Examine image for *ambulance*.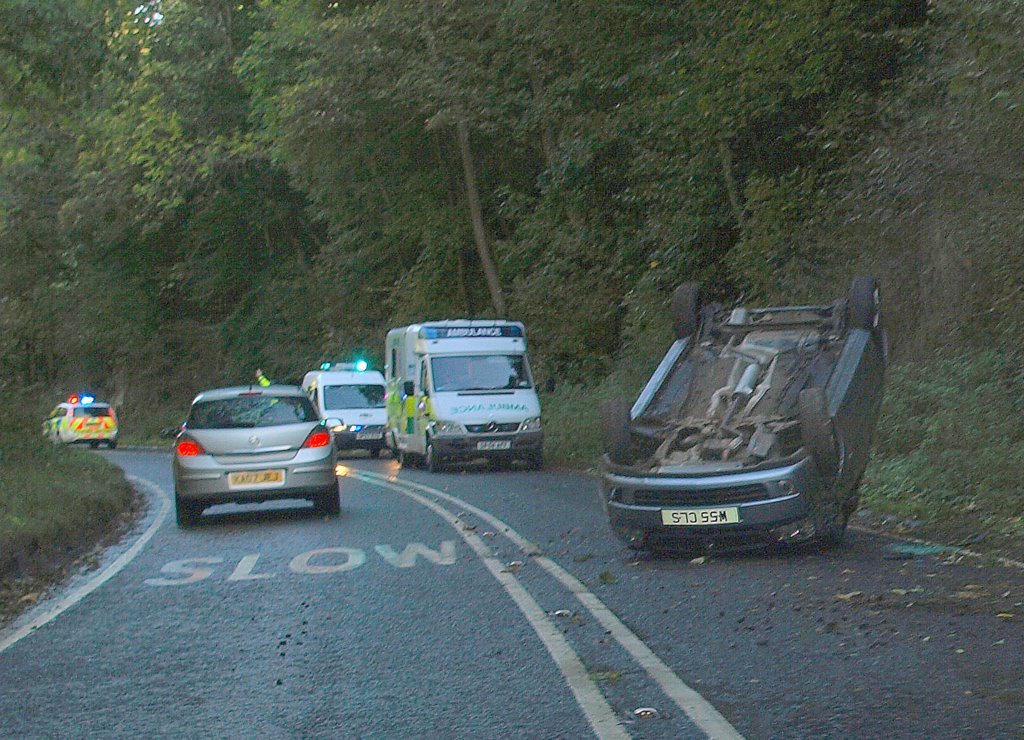
Examination result: crop(304, 357, 394, 458).
